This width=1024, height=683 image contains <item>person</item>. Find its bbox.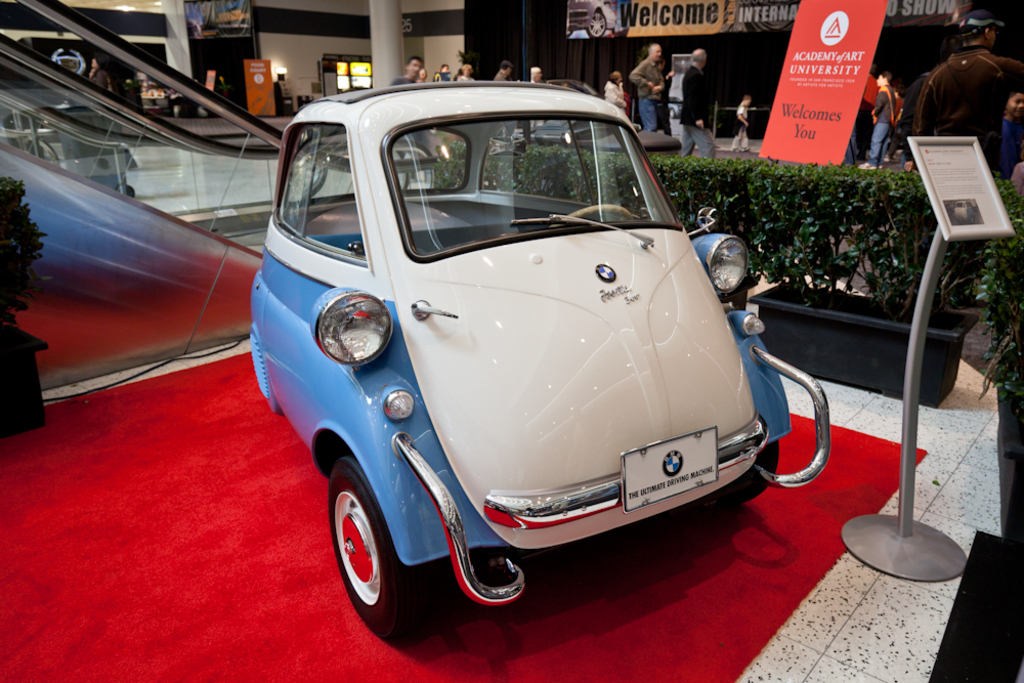
[x1=456, y1=65, x2=478, y2=81].
